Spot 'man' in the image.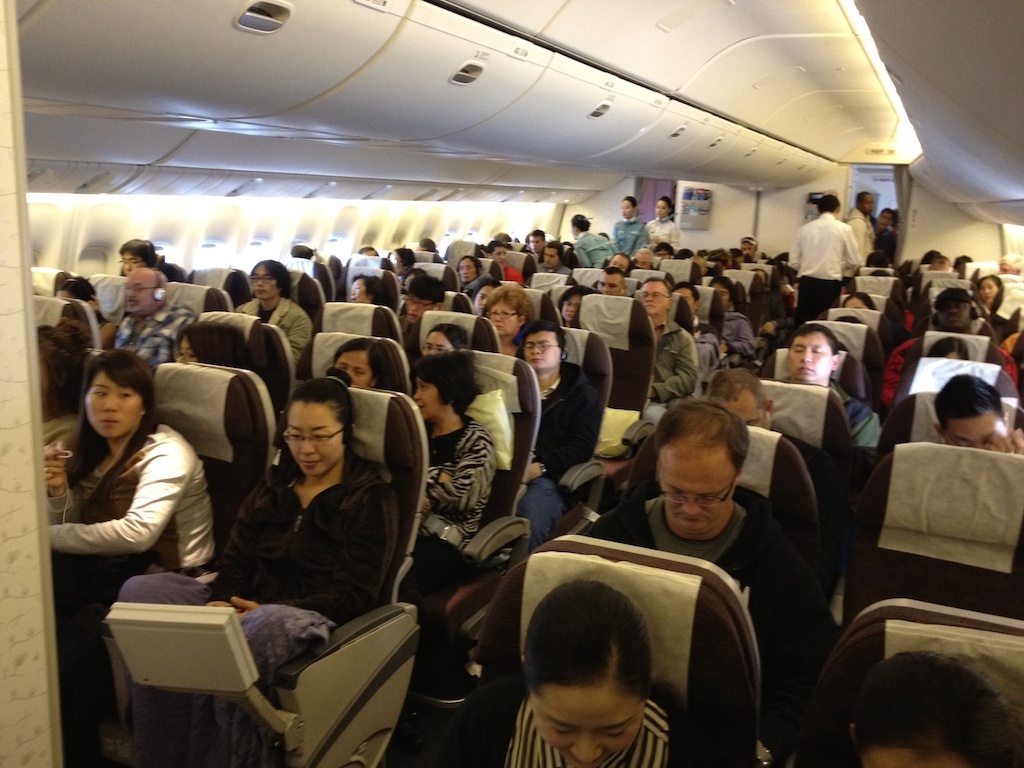
'man' found at 227/256/309/369.
